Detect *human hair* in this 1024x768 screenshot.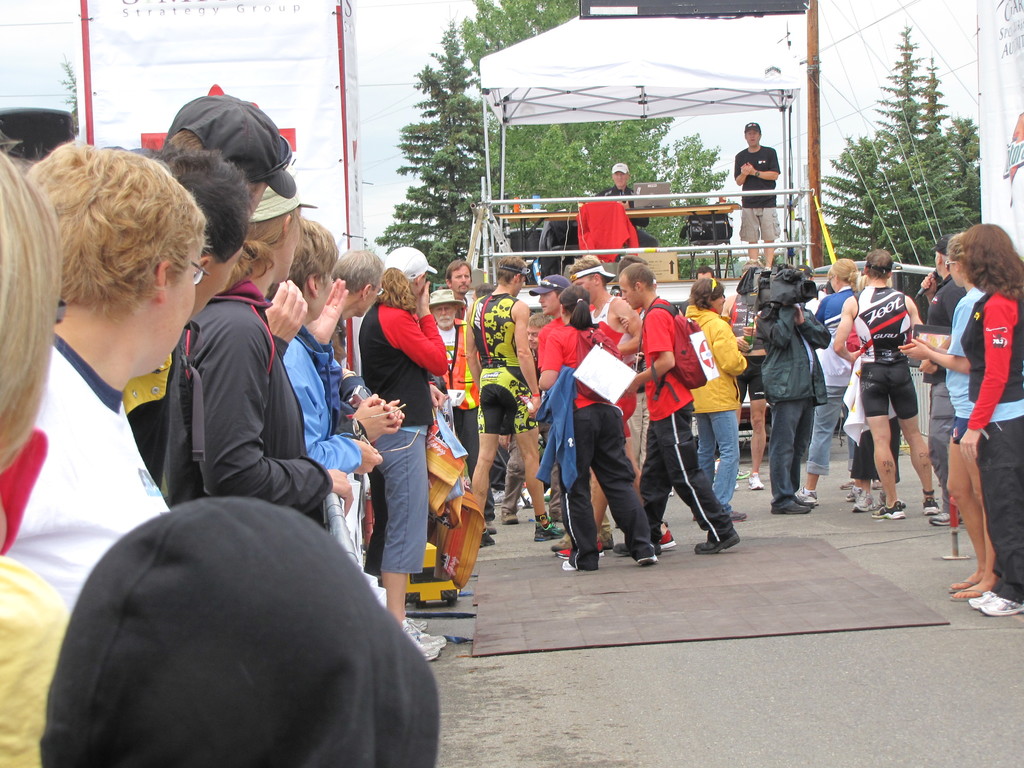
Detection: (689, 276, 726, 316).
